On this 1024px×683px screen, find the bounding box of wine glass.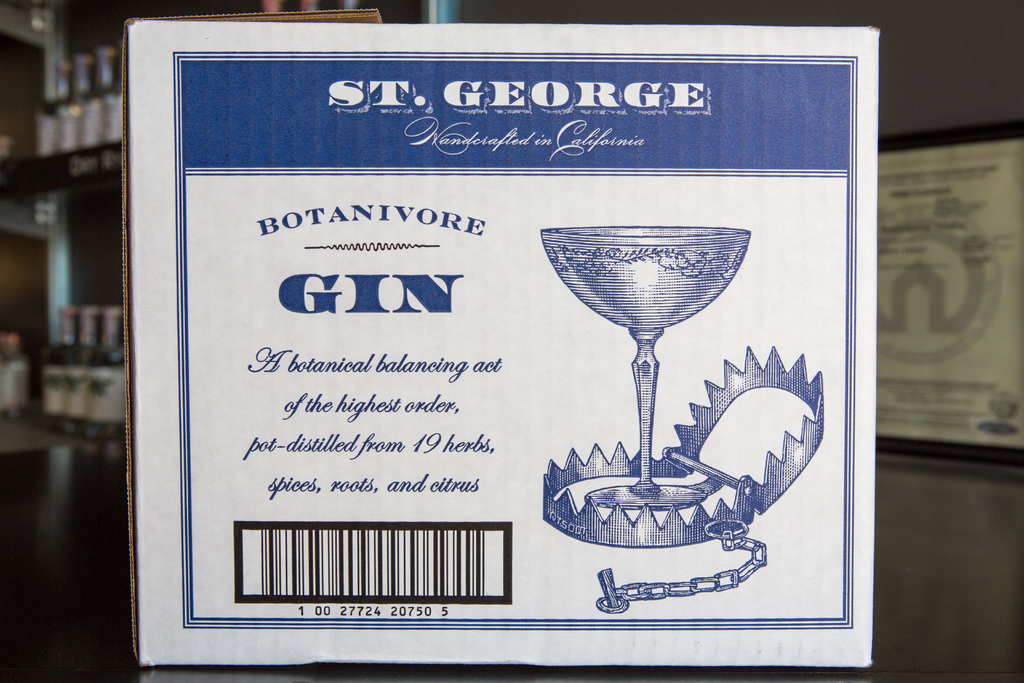
Bounding box: rect(538, 219, 755, 511).
